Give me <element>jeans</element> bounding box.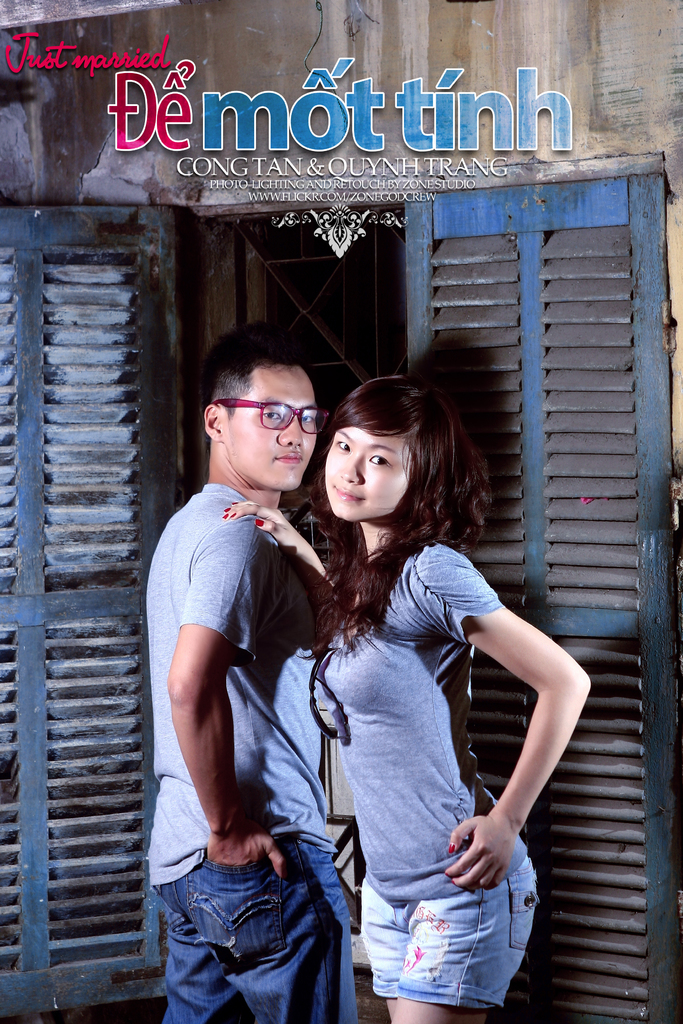
{"x1": 151, "y1": 828, "x2": 355, "y2": 1023}.
